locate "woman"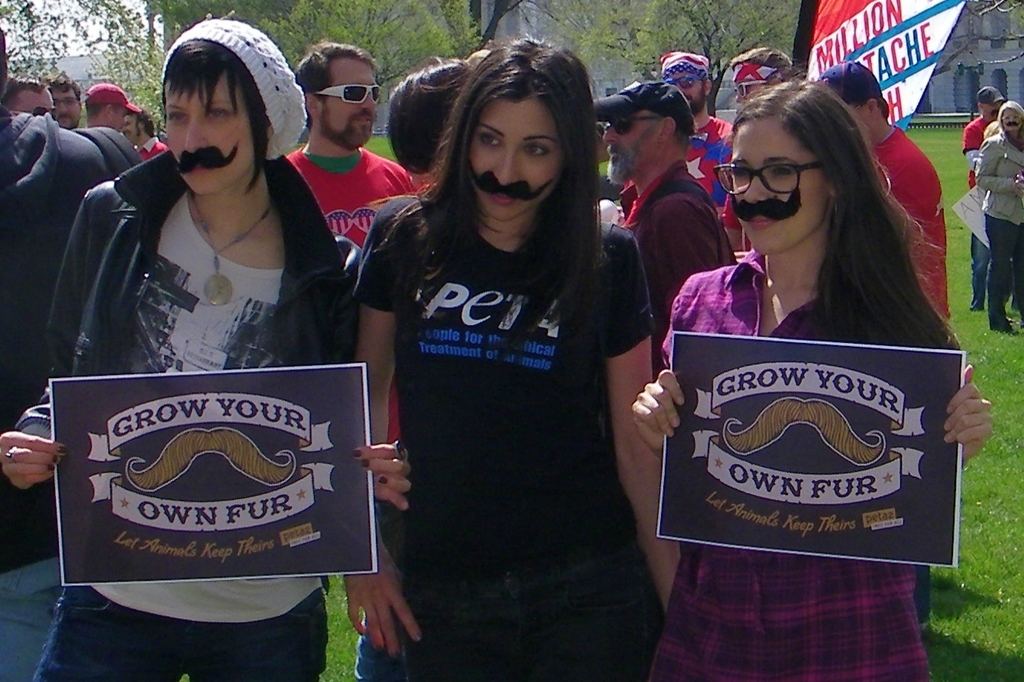
0 19 411 681
